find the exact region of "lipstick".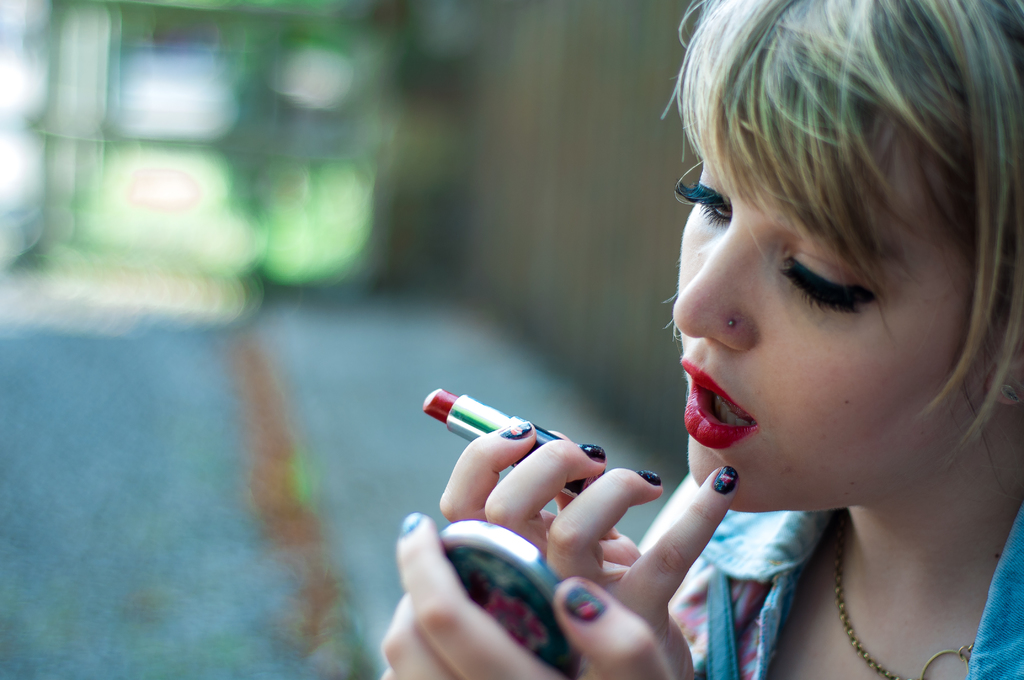
Exact region: region(678, 355, 758, 450).
